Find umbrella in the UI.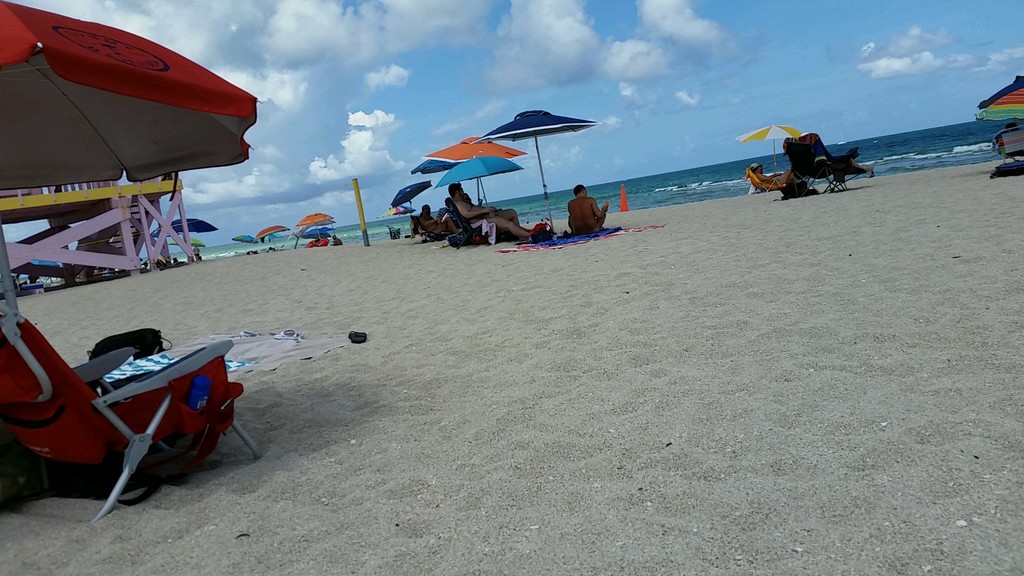
UI element at [x1=474, y1=111, x2=599, y2=233].
